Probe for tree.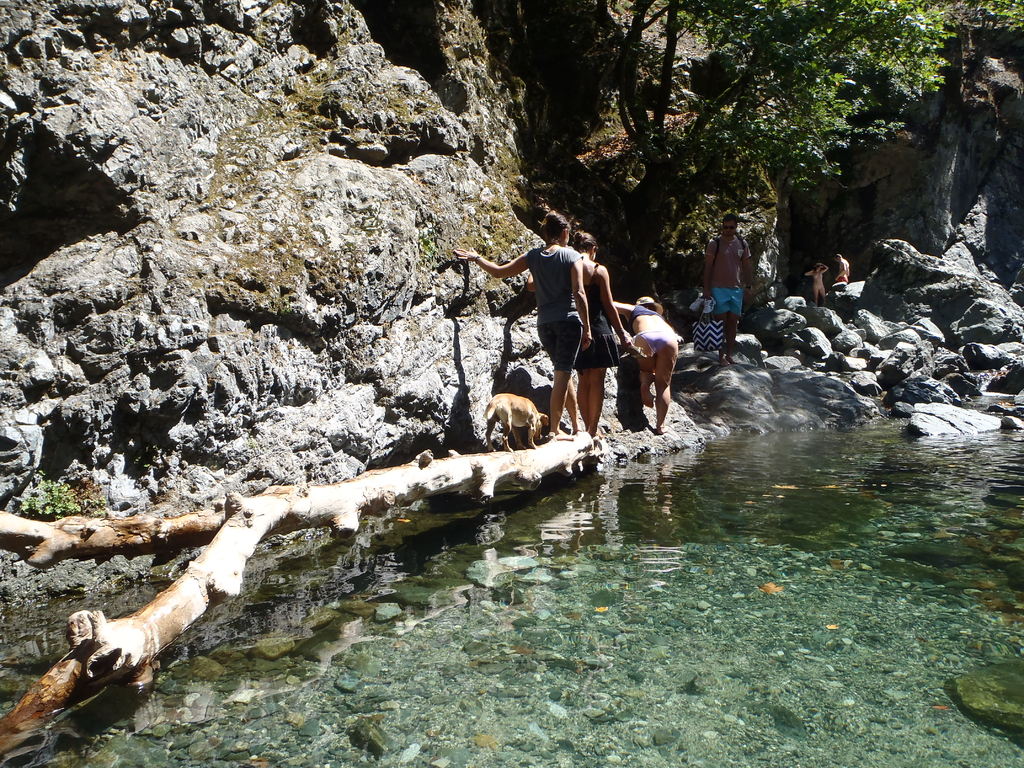
Probe result: <bbox>610, 0, 1023, 180</bbox>.
